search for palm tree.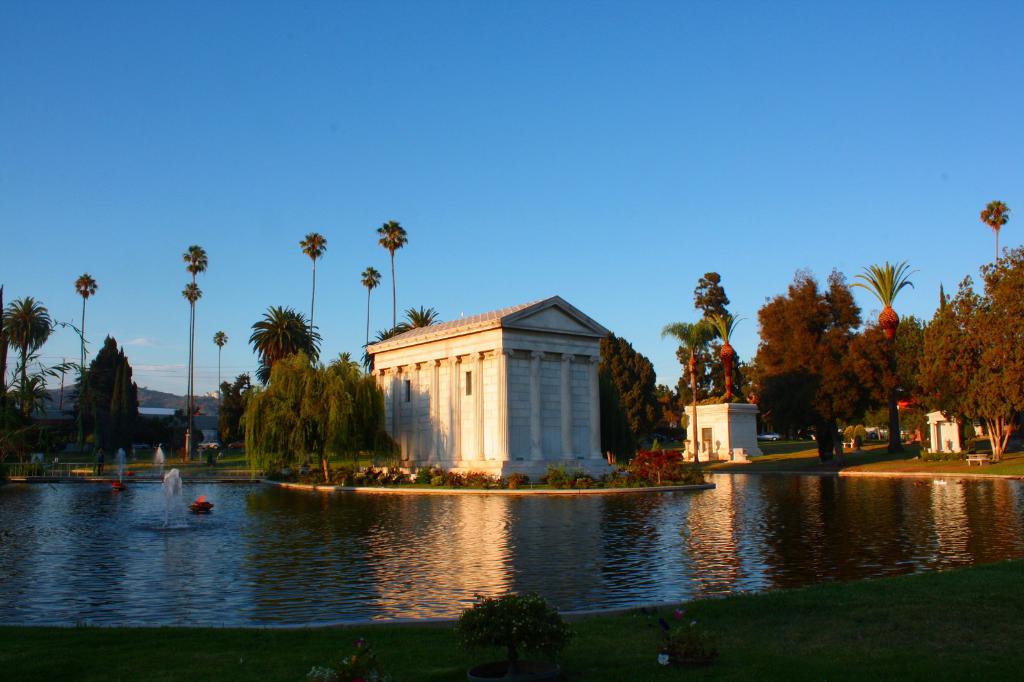
Found at 298,225,330,370.
